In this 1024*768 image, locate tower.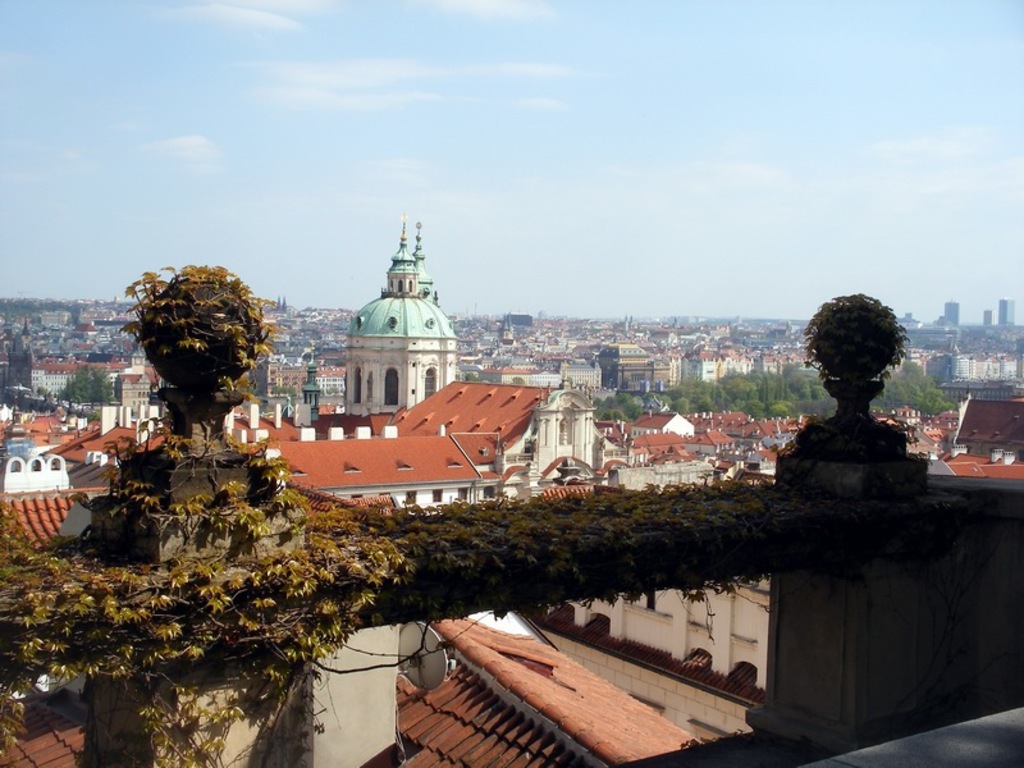
Bounding box: rect(349, 225, 445, 399).
